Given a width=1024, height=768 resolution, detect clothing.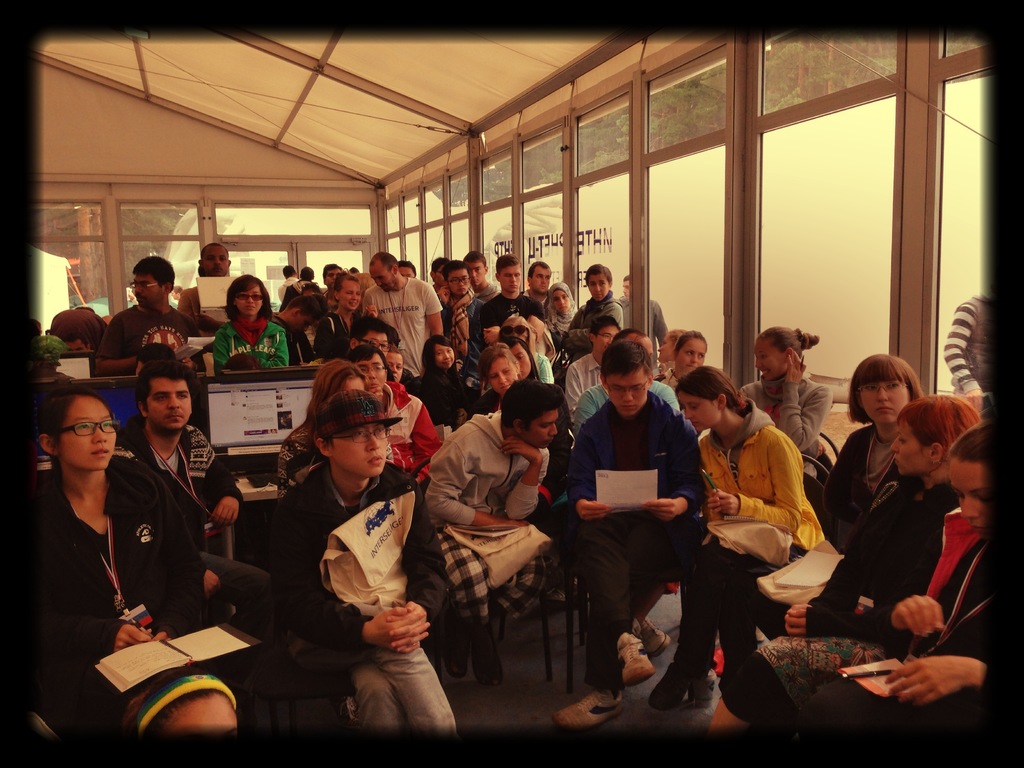
bbox=(0, 460, 214, 740).
